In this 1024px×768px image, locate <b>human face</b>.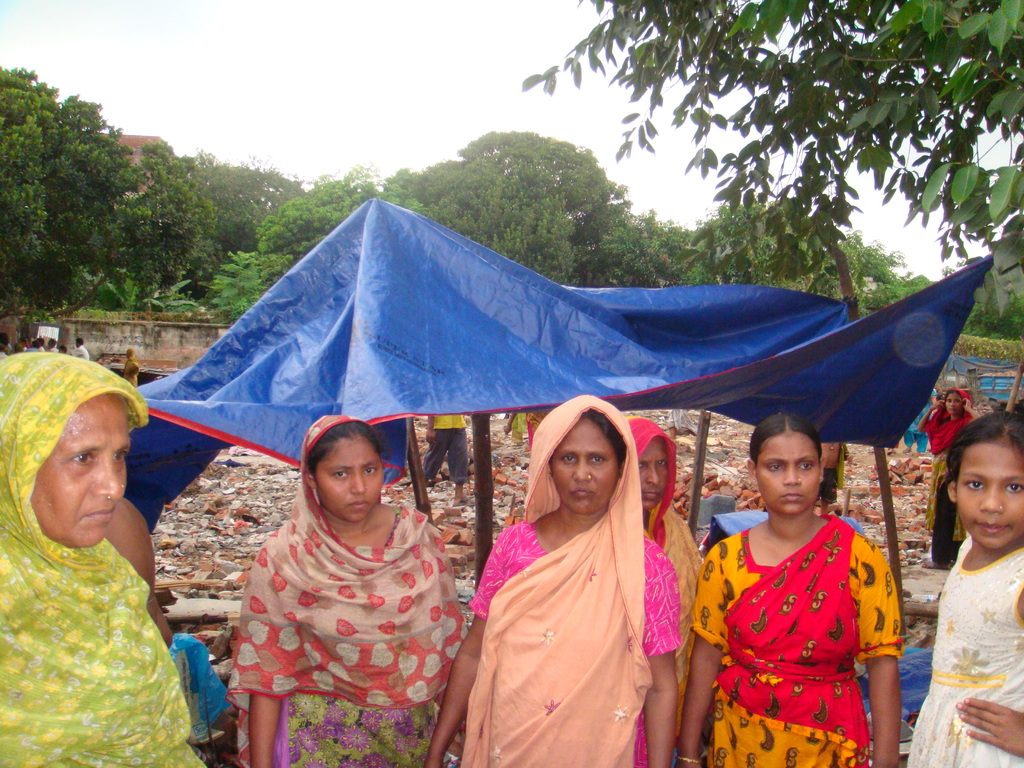
Bounding box: {"x1": 33, "y1": 392, "x2": 128, "y2": 547}.
